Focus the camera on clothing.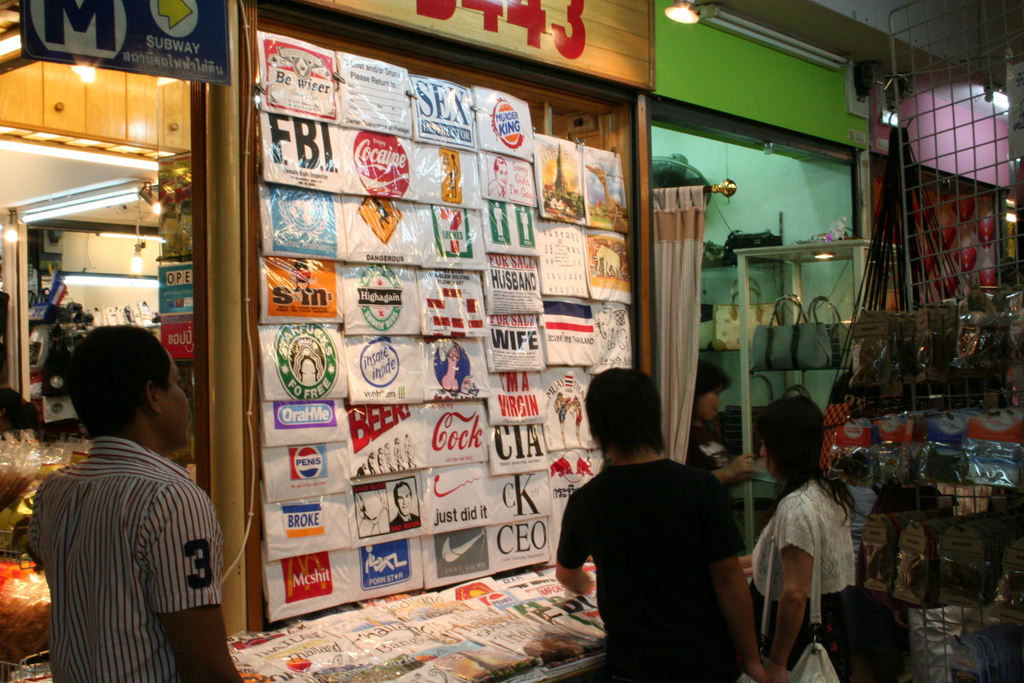
Focus region: bbox=(557, 412, 762, 677).
